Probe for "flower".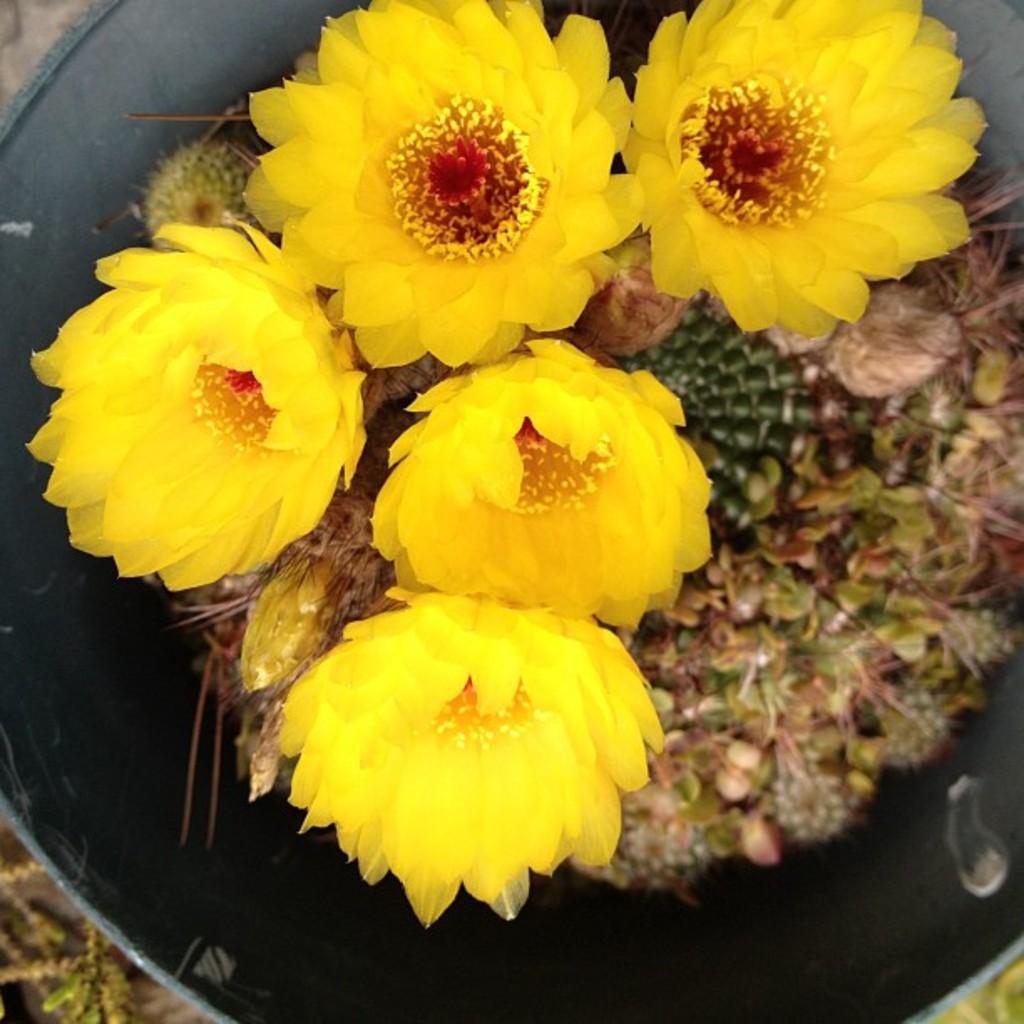
Probe result: left=263, top=591, right=661, bottom=935.
